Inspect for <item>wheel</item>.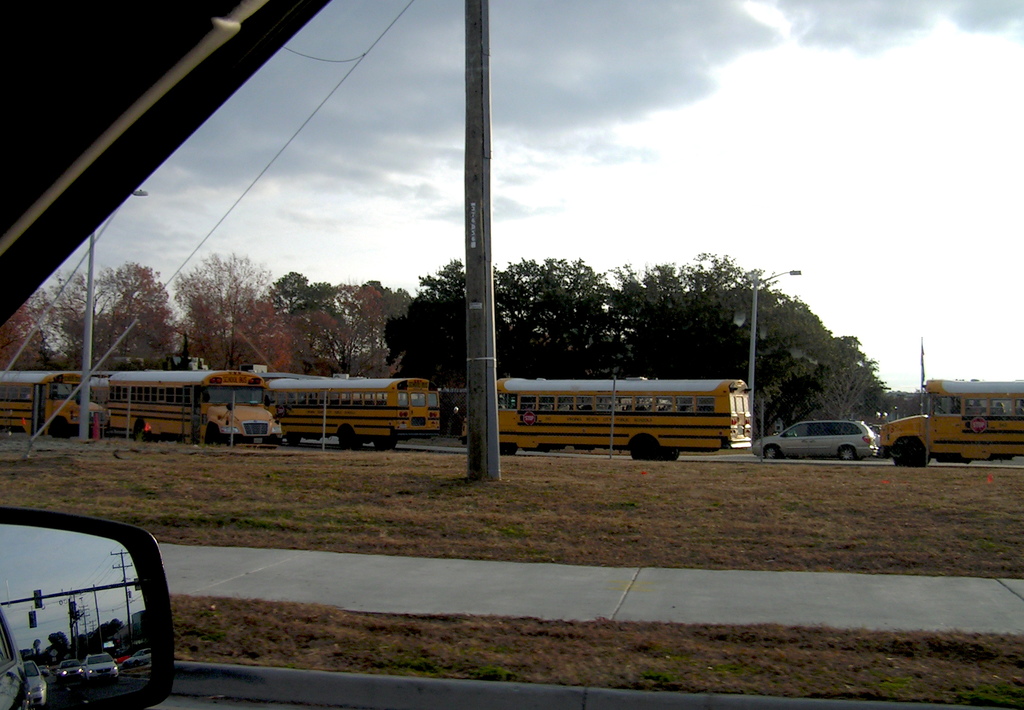
Inspection: 134:422:158:444.
